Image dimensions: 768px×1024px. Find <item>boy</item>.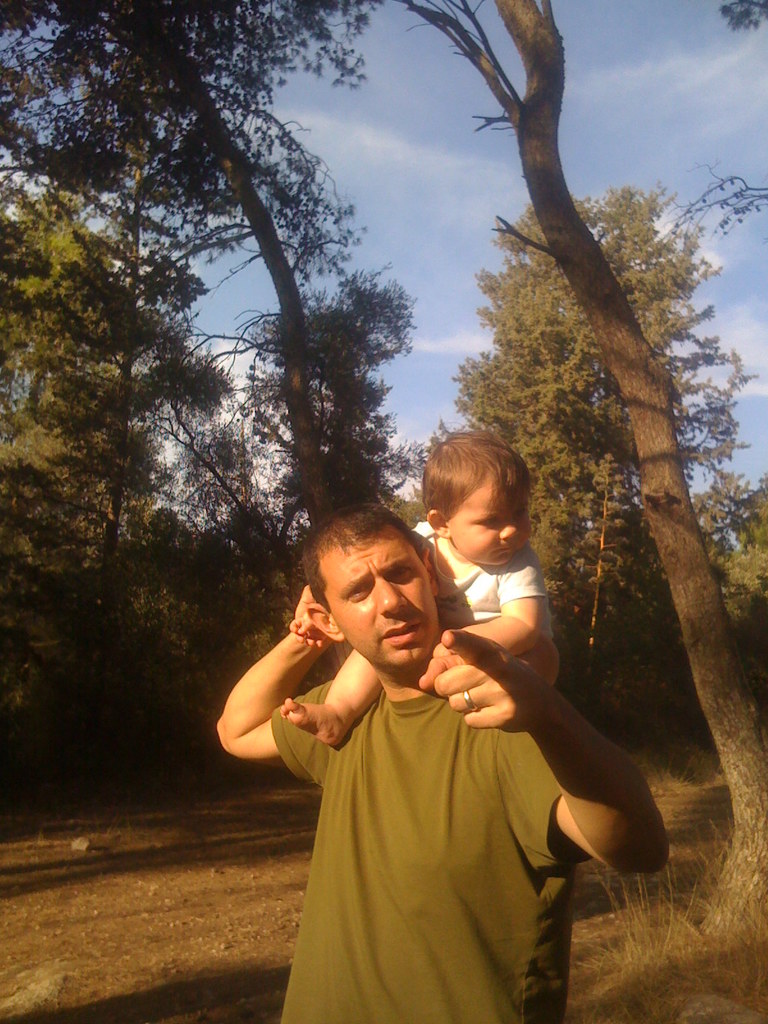
x1=260 y1=429 x2=557 y2=756.
